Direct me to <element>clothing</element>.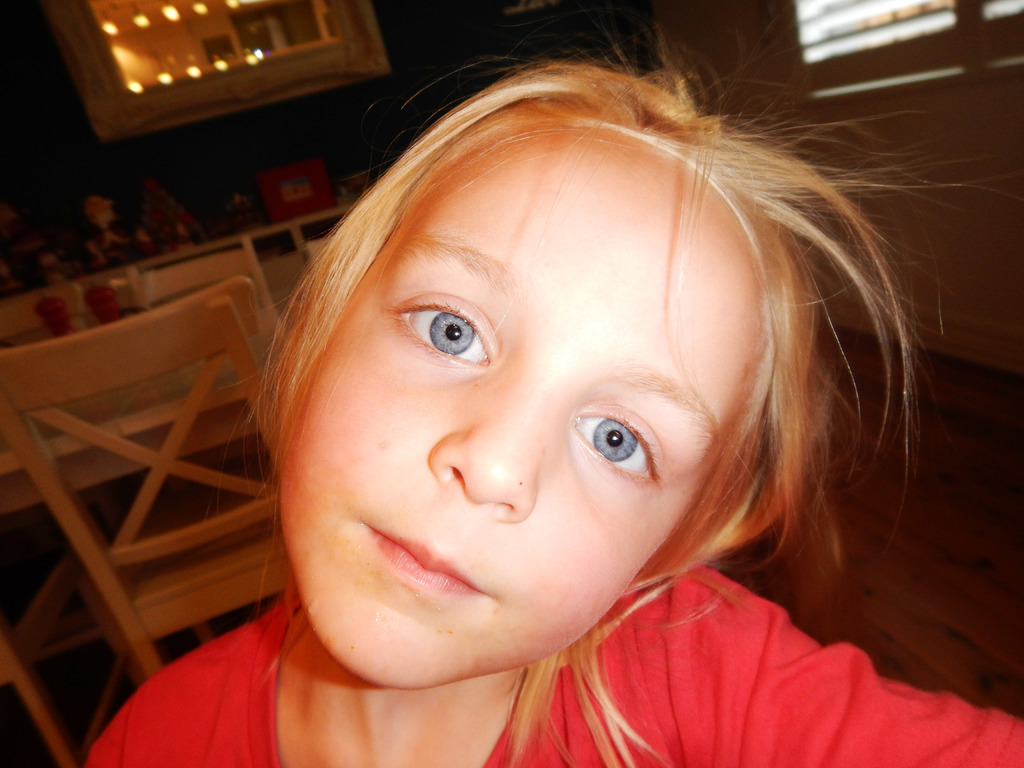
Direction: bbox(78, 561, 1023, 767).
